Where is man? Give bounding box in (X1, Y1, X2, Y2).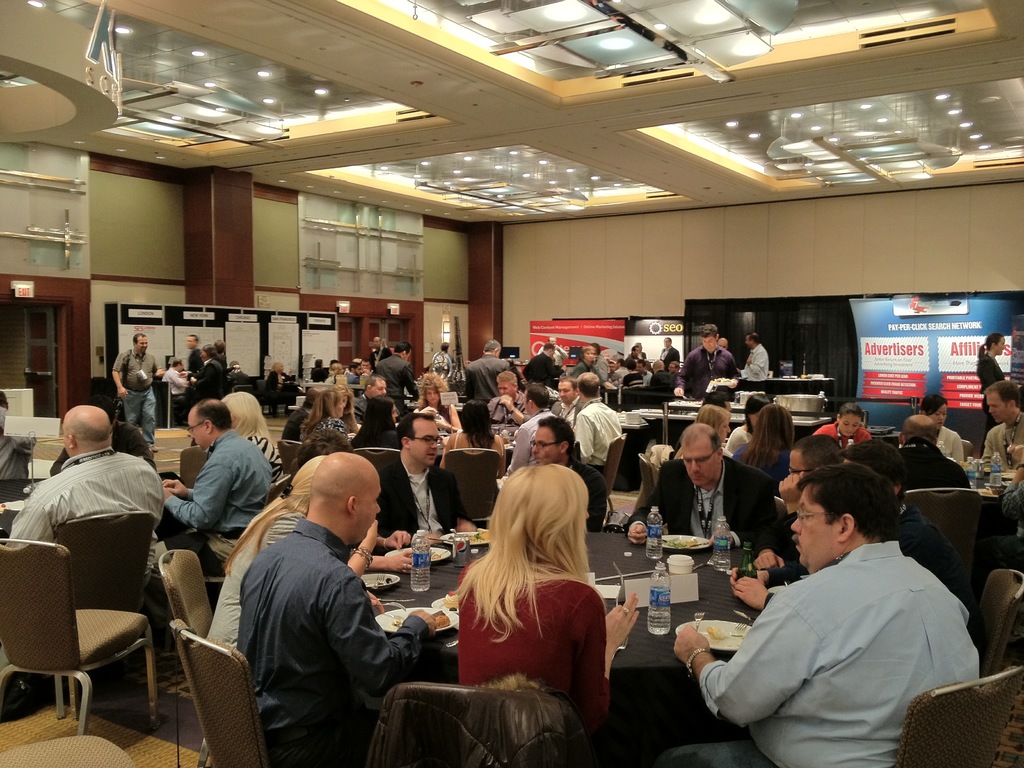
(374, 342, 420, 413).
